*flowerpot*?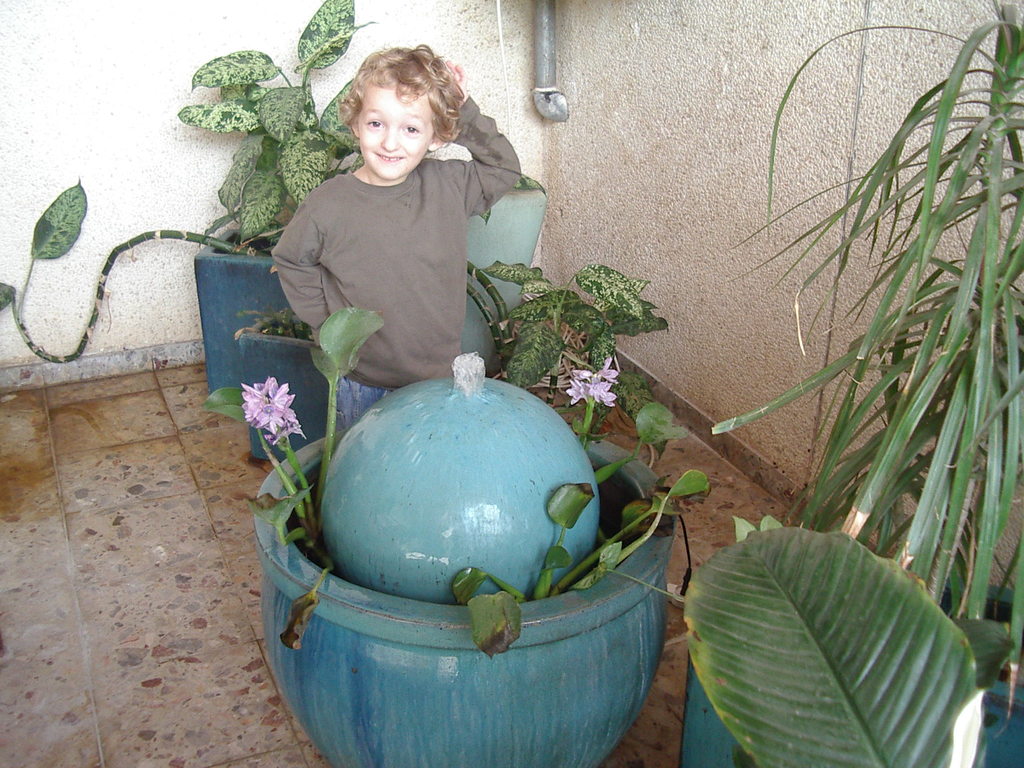
{"left": 249, "top": 422, "right": 691, "bottom": 745}
